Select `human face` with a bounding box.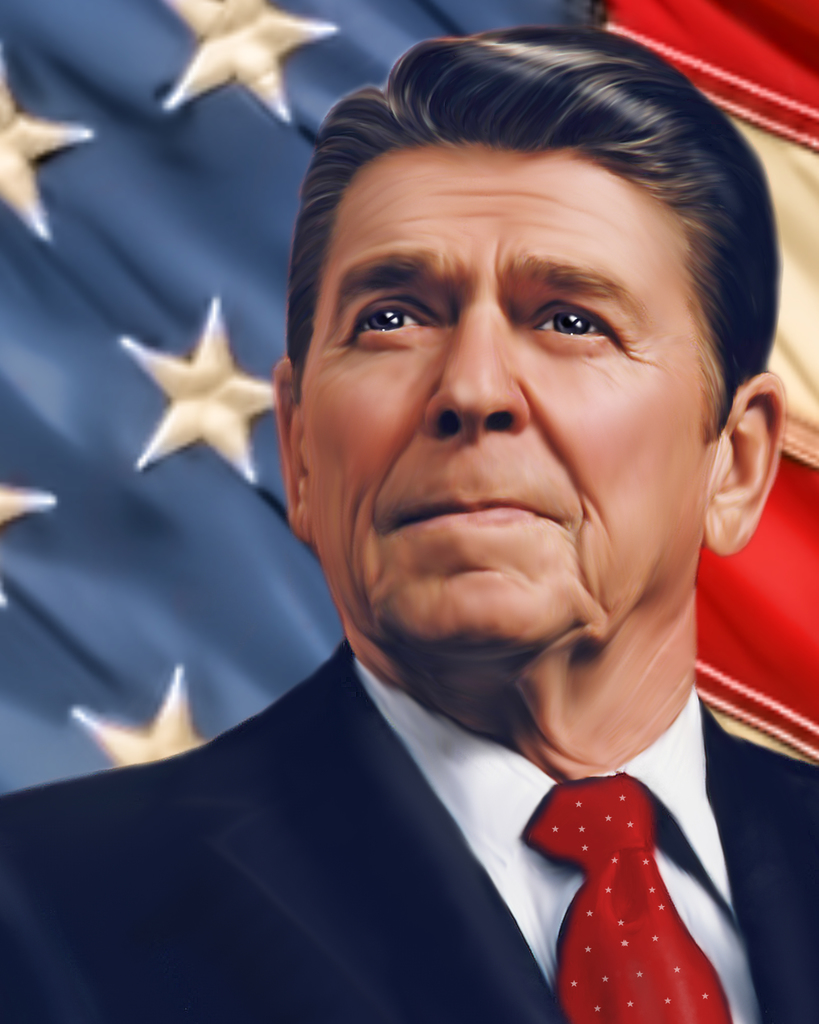
box(299, 151, 727, 697).
